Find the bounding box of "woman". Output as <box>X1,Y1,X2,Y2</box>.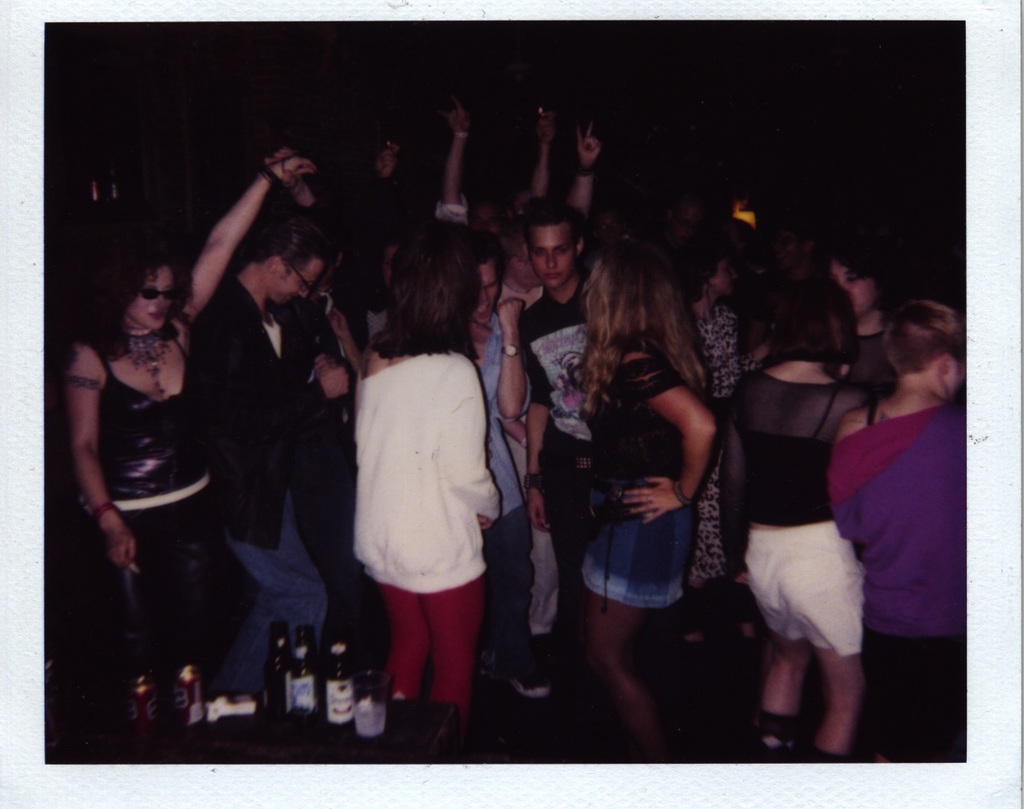
<box>711,273,879,762</box>.
